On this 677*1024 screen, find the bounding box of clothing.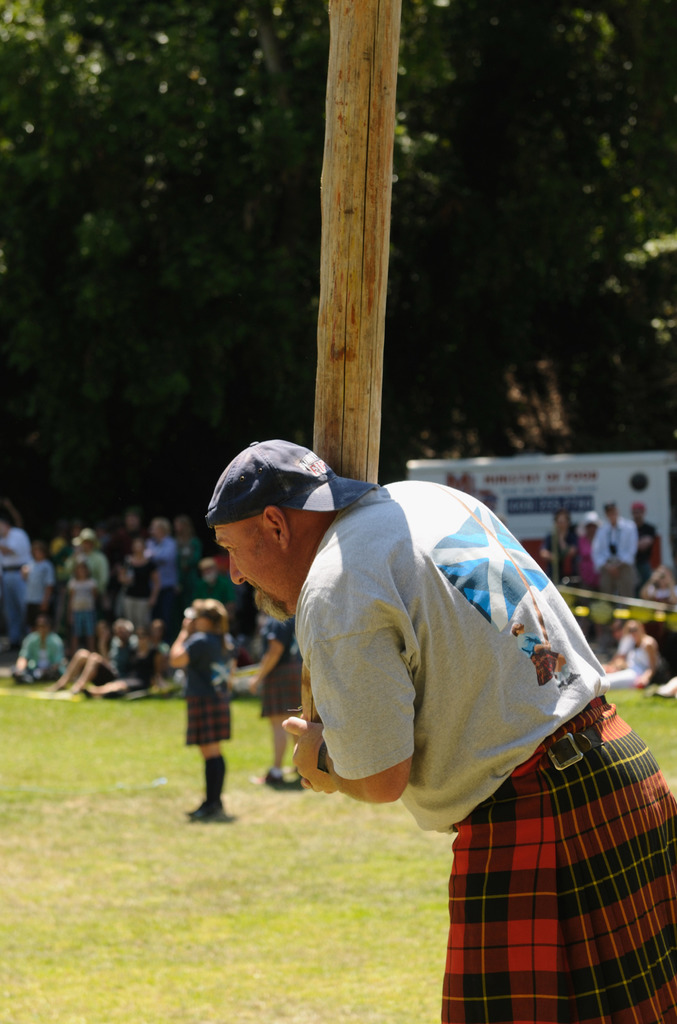
Bounding box: x1=109 y1=556 x2=141 y2=615.
